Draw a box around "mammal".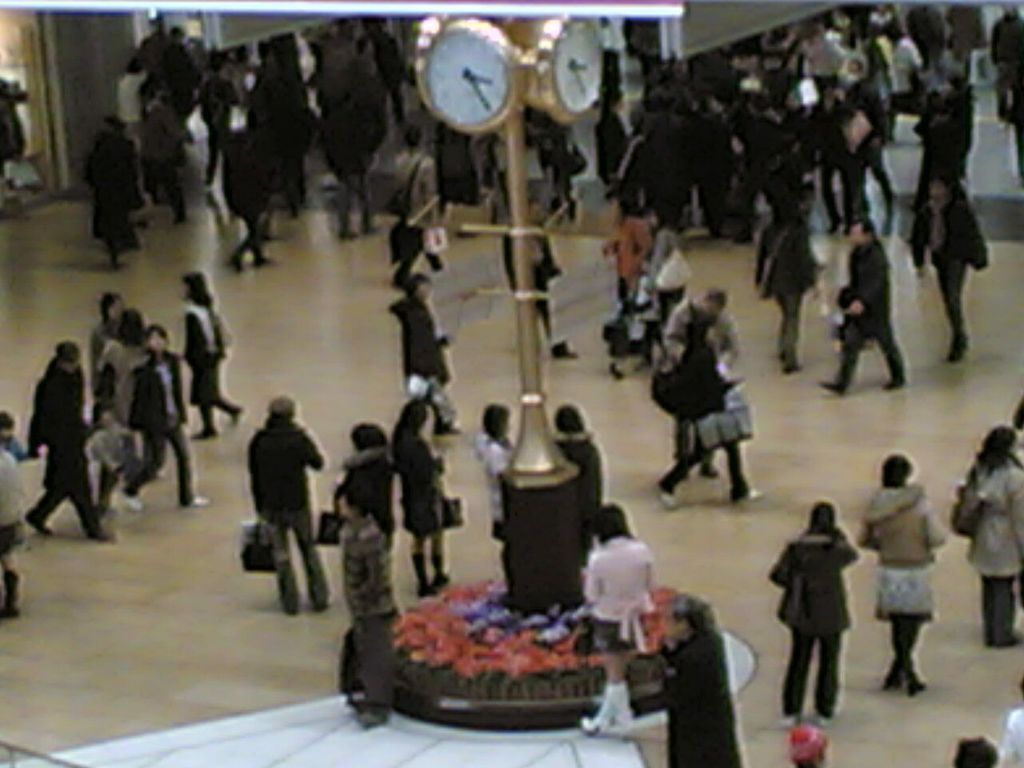
[left=960, top=424, right=1023, bottom=650].
